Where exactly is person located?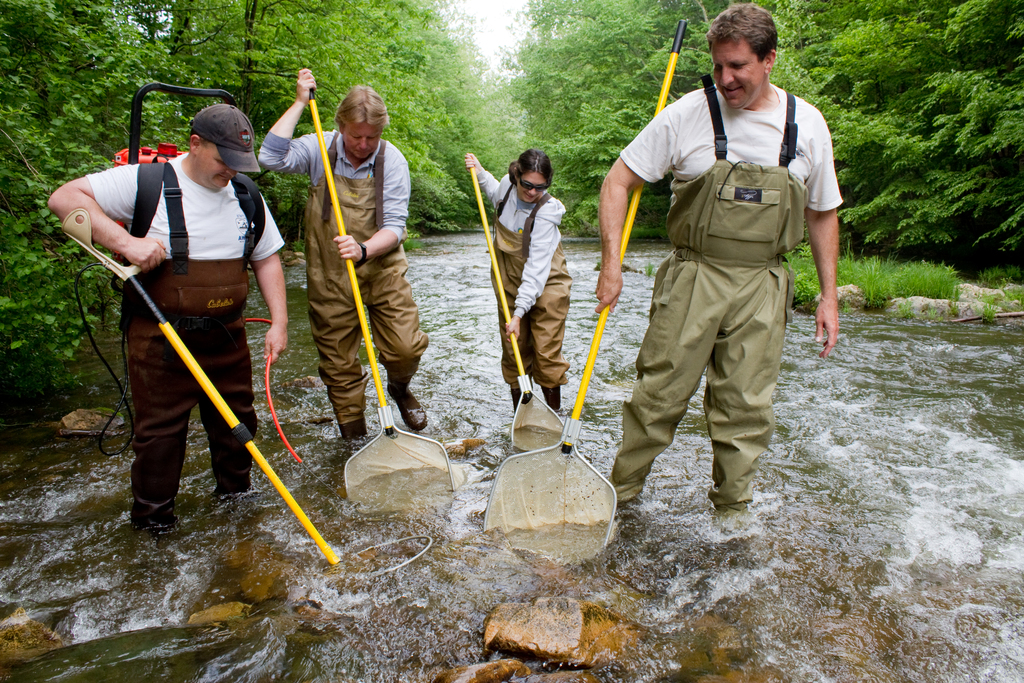
Its bounding box is 463, 152, 563, 413.
